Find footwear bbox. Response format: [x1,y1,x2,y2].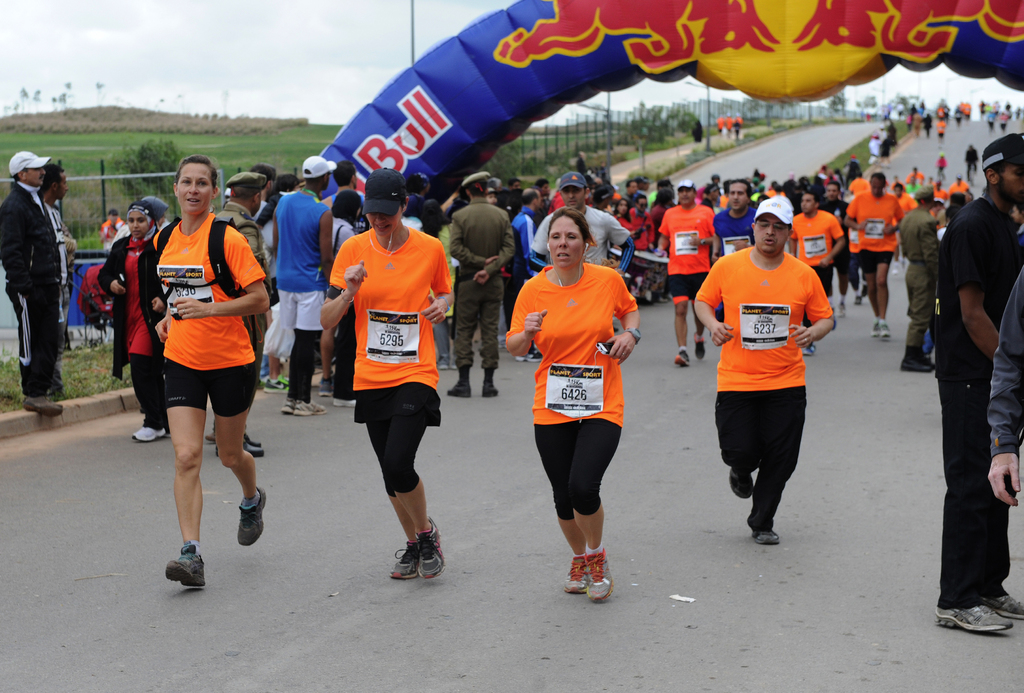
[584,550,615,603].
